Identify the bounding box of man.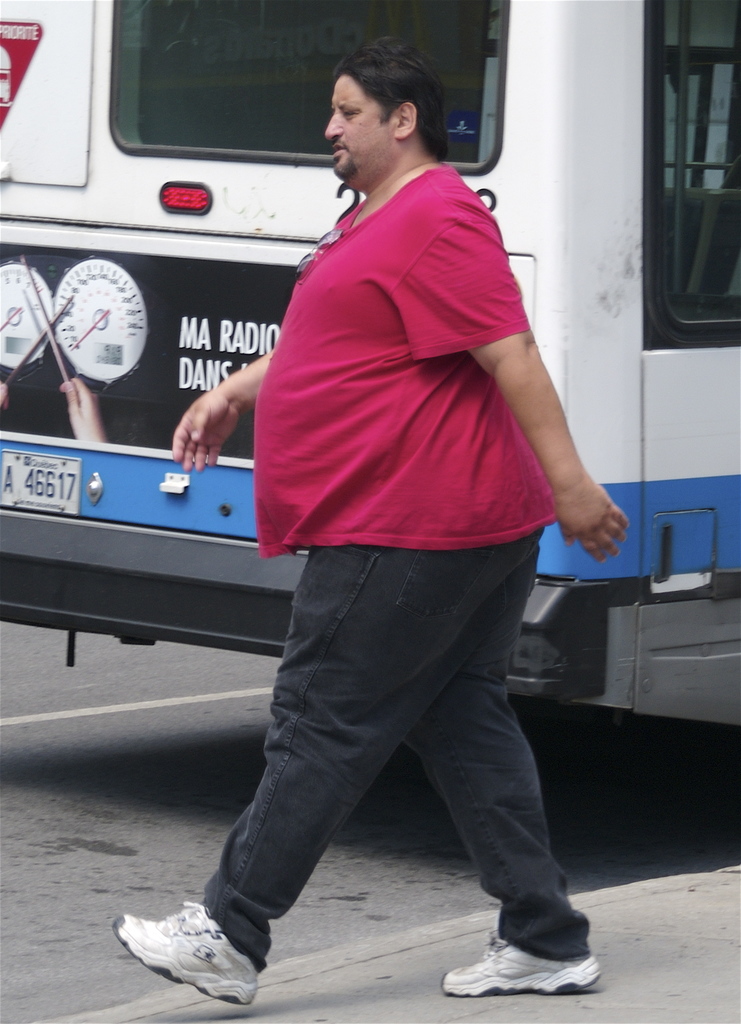
BBox(109, 38, 630, 1011).
